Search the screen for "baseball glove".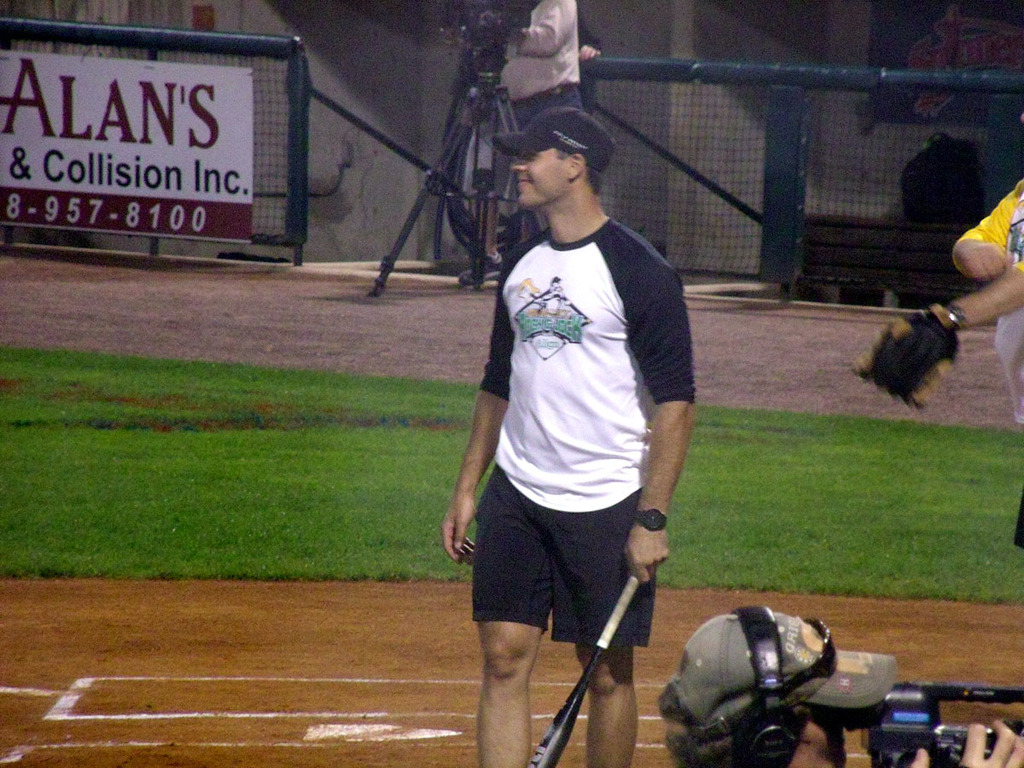
Found at crop(850, 300, 964, 410).
